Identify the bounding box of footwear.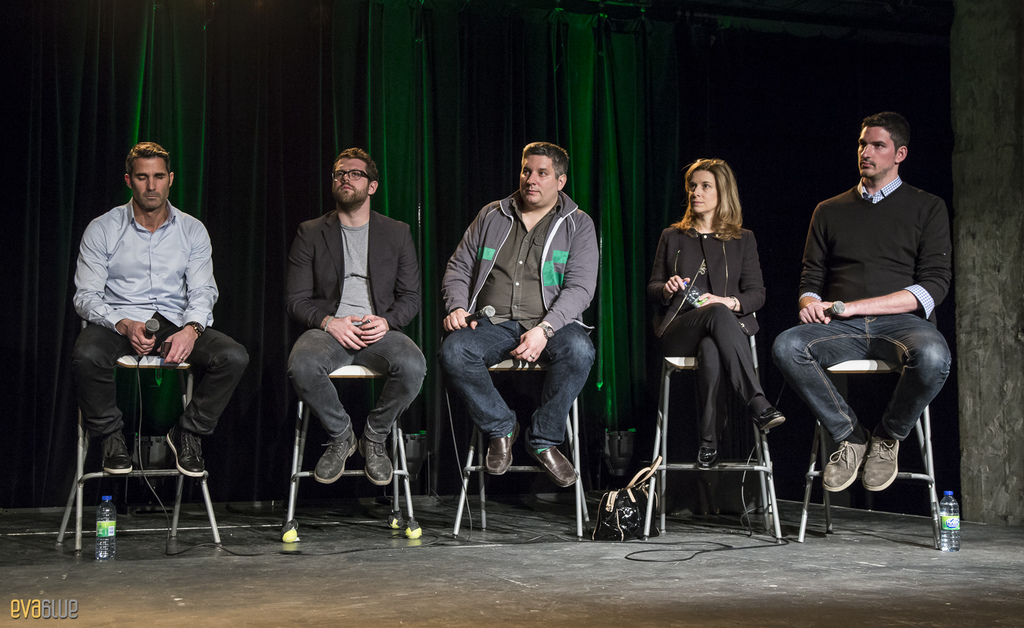
<bbox>526, 446, 581, 485</bbox>.
